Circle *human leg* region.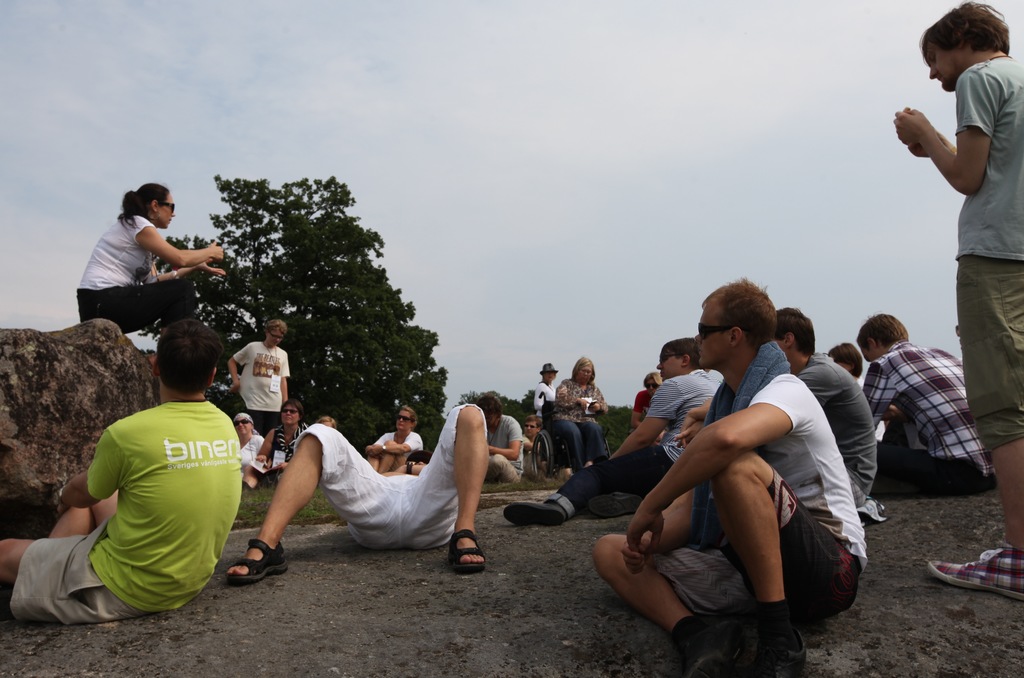
Region: (487,453,521,484).
